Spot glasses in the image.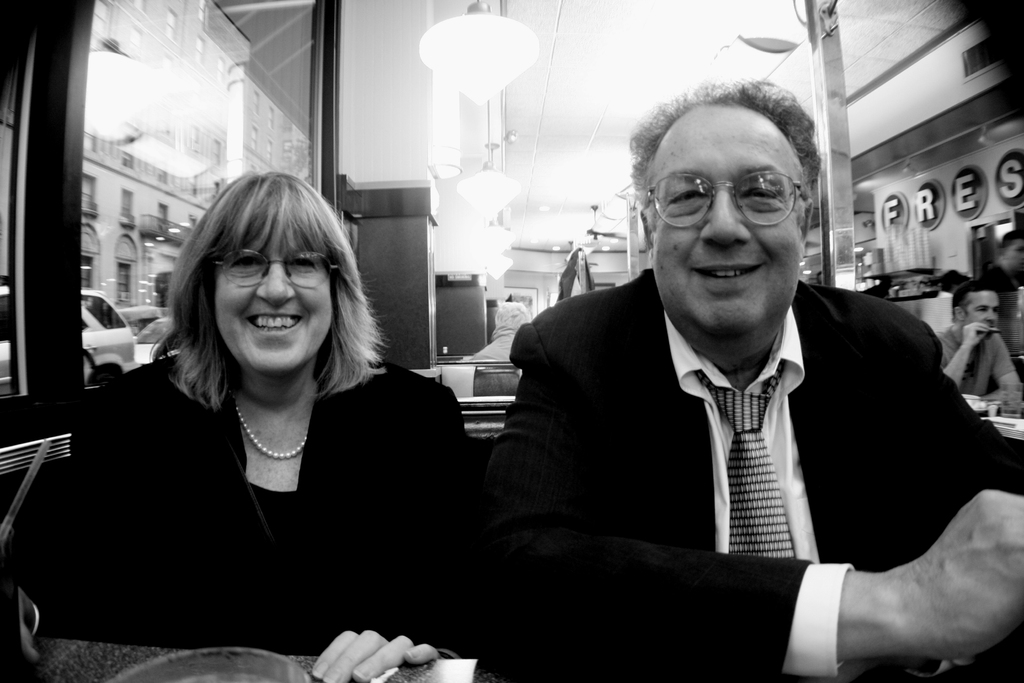
glasses found at BBox(658, 172, 810, 227).
